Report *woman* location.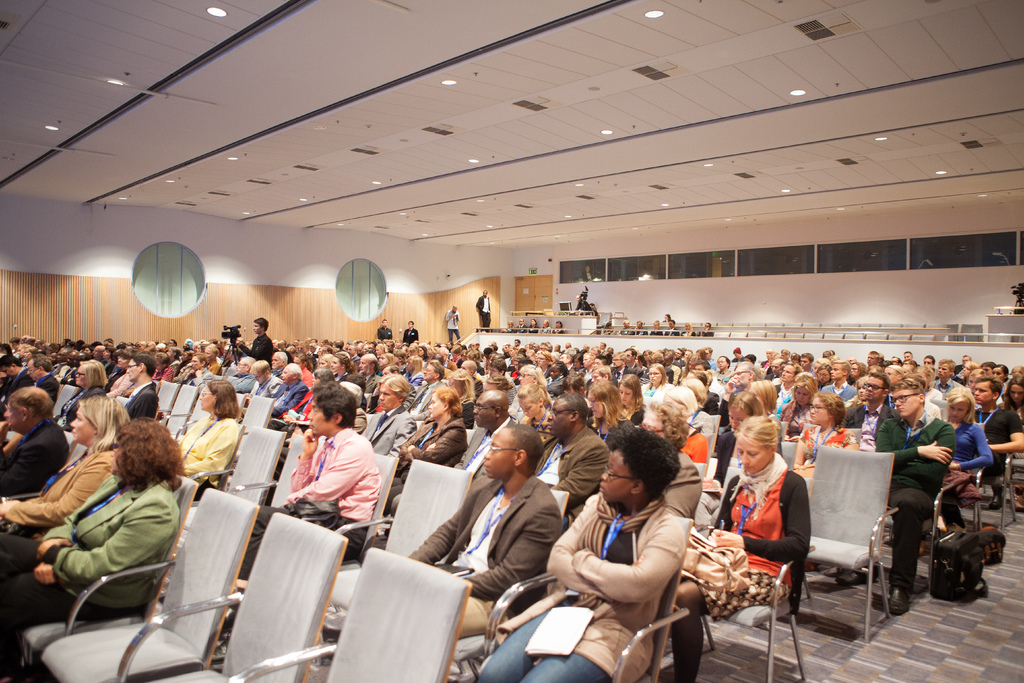
Report: locate(816, 363, 835, 385).
